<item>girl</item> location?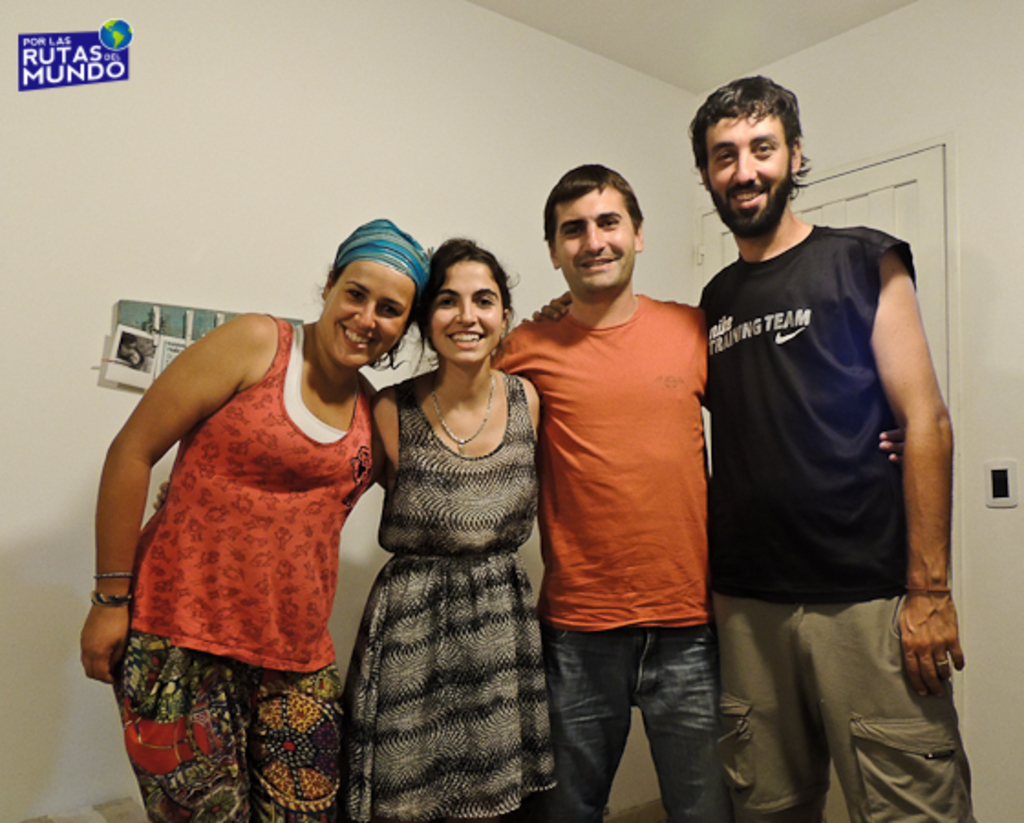
88 221 424 821
